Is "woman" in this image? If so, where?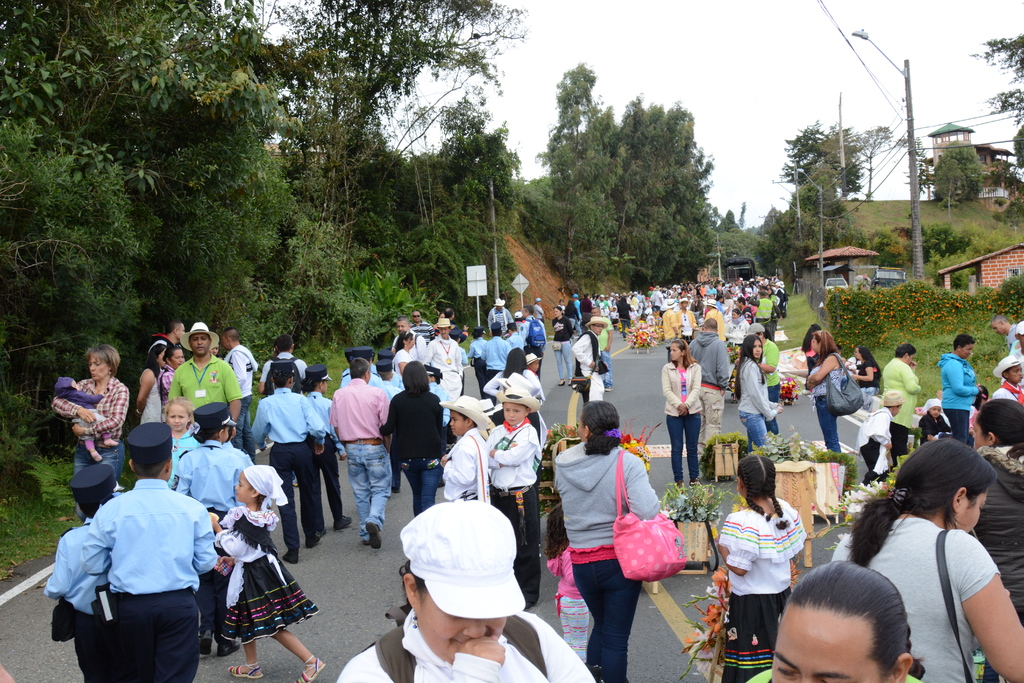
Yes, at 722, 308, 751, 353.
